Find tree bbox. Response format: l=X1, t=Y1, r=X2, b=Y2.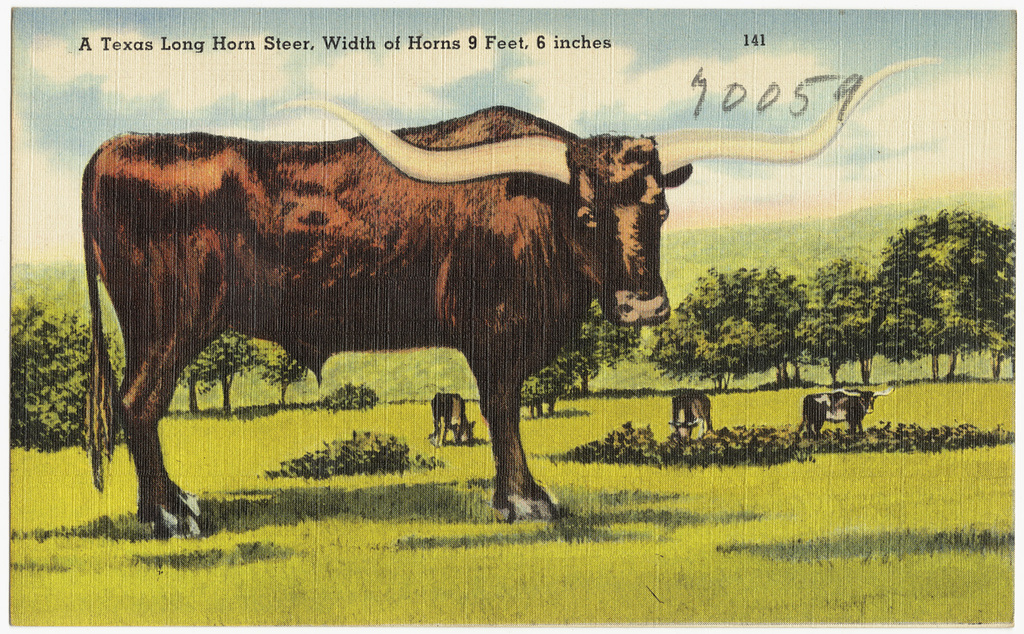
l=6, t=259, r=140, b=456.
